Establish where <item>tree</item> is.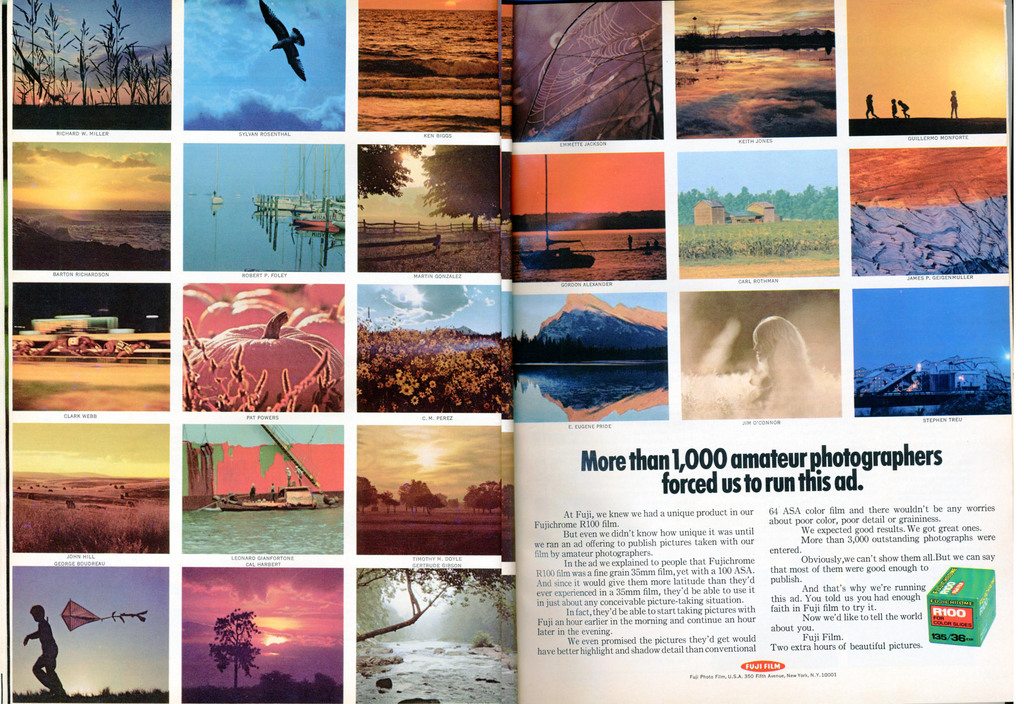
Established at rect(209, 612, 266, 698).
